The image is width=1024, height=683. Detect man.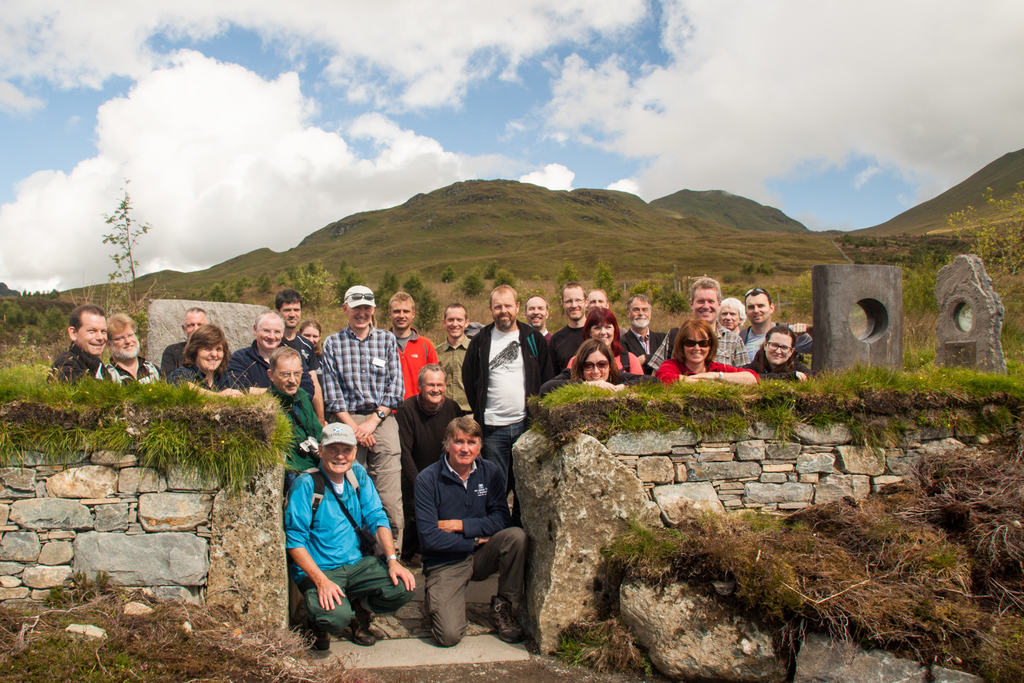
Detection: 404 424 532 648.
